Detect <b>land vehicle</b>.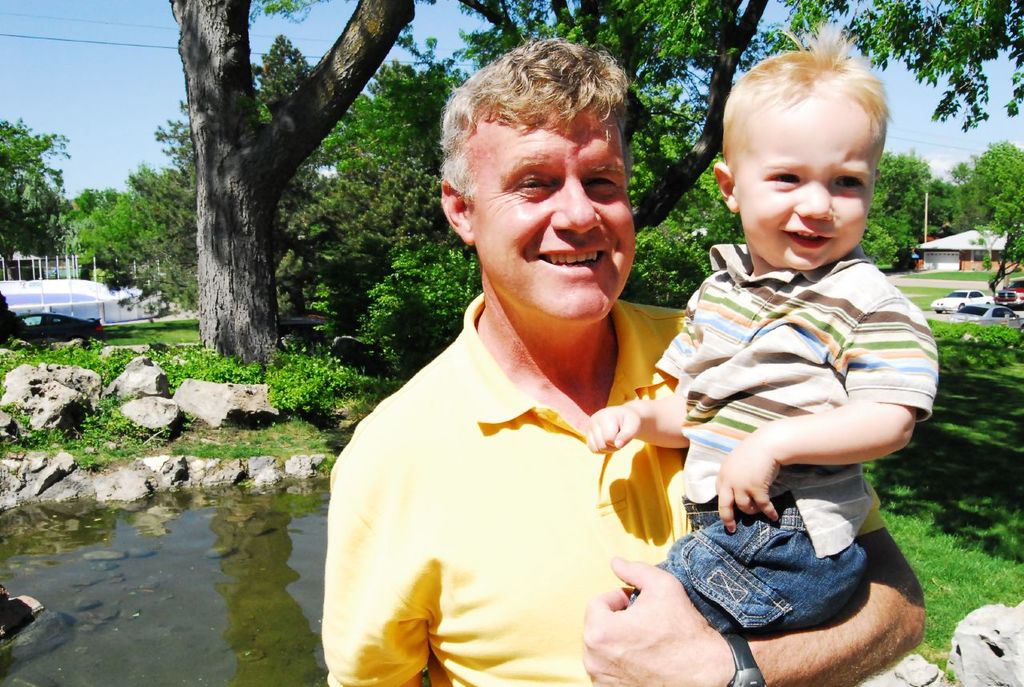
Detected at [1001,283,1022,302].
